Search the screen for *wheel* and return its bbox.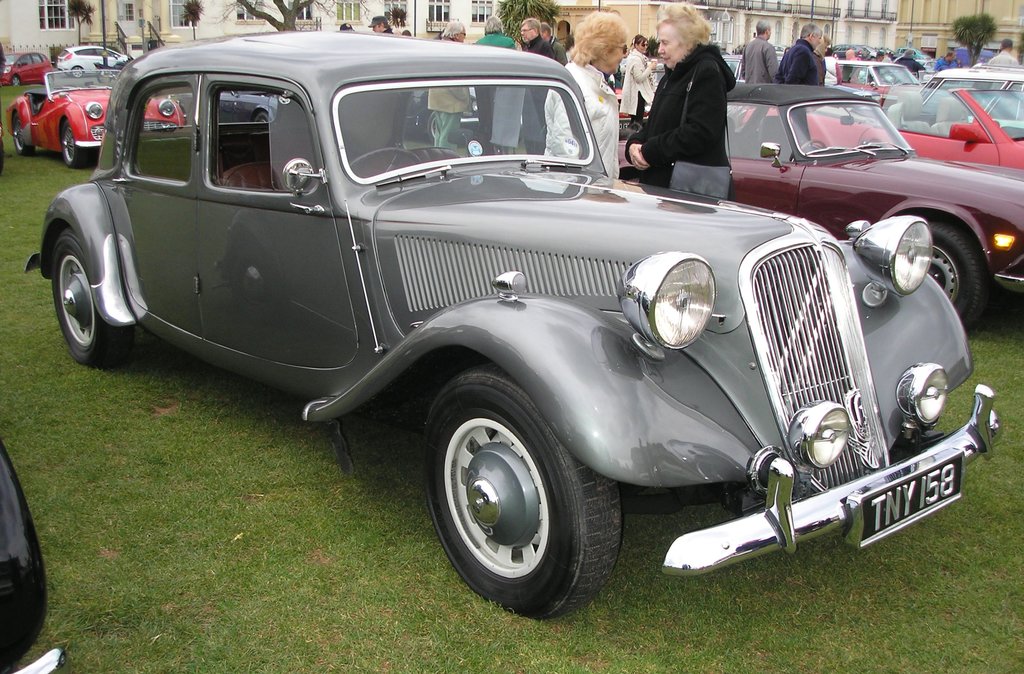
Found: l=252, t=113, r=271, b=122.
